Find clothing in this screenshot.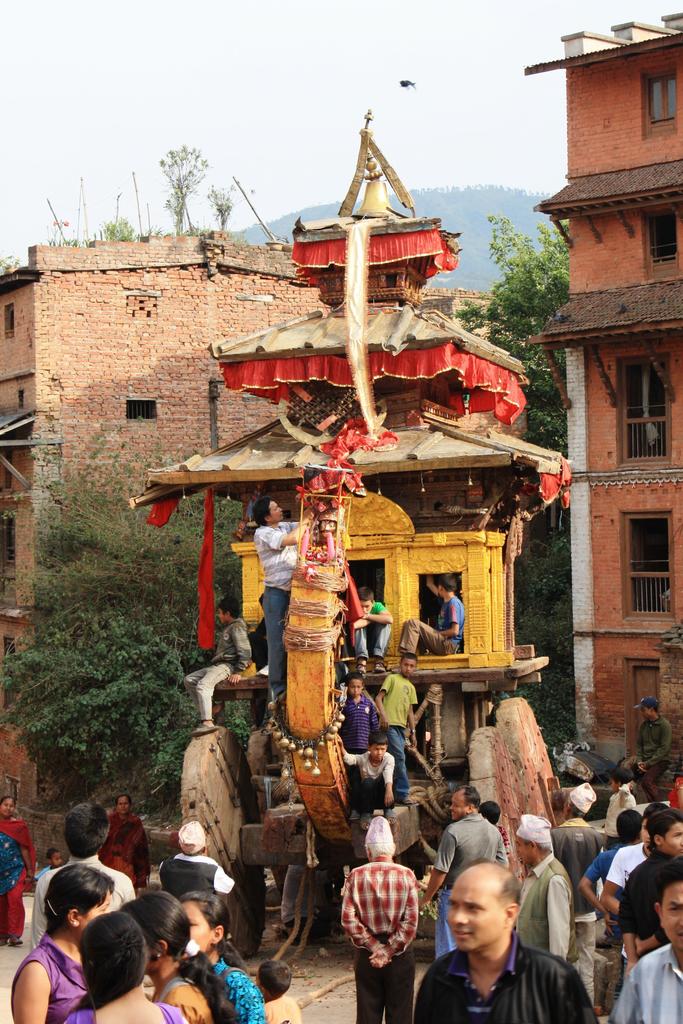
The bounding box for clothing is box(184, 619, 249, 715).
